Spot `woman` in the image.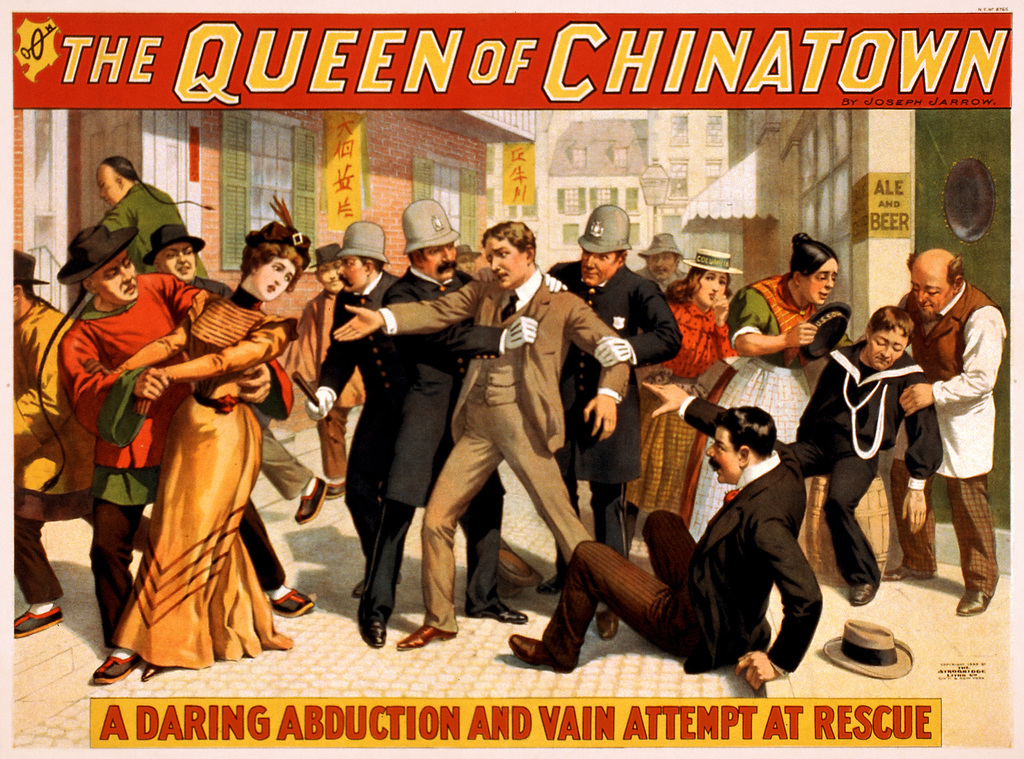
`woman` found at {"left": 678, "top": 229, "right": 861, "bottom": 547}.
